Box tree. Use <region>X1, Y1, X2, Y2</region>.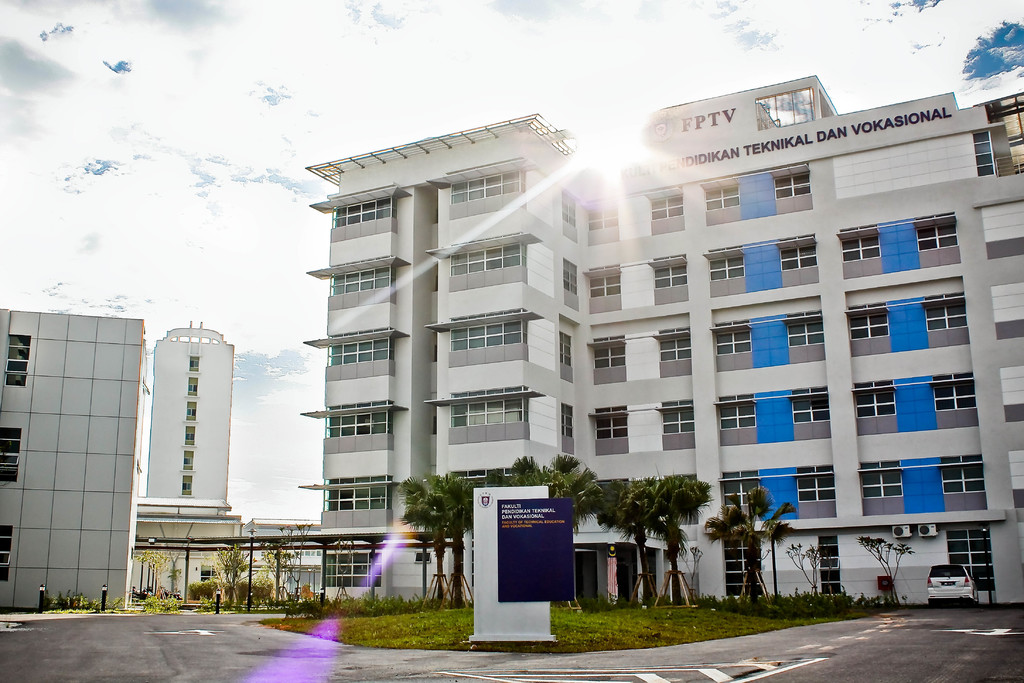
<region>138, 550, 168, 591</region>.
